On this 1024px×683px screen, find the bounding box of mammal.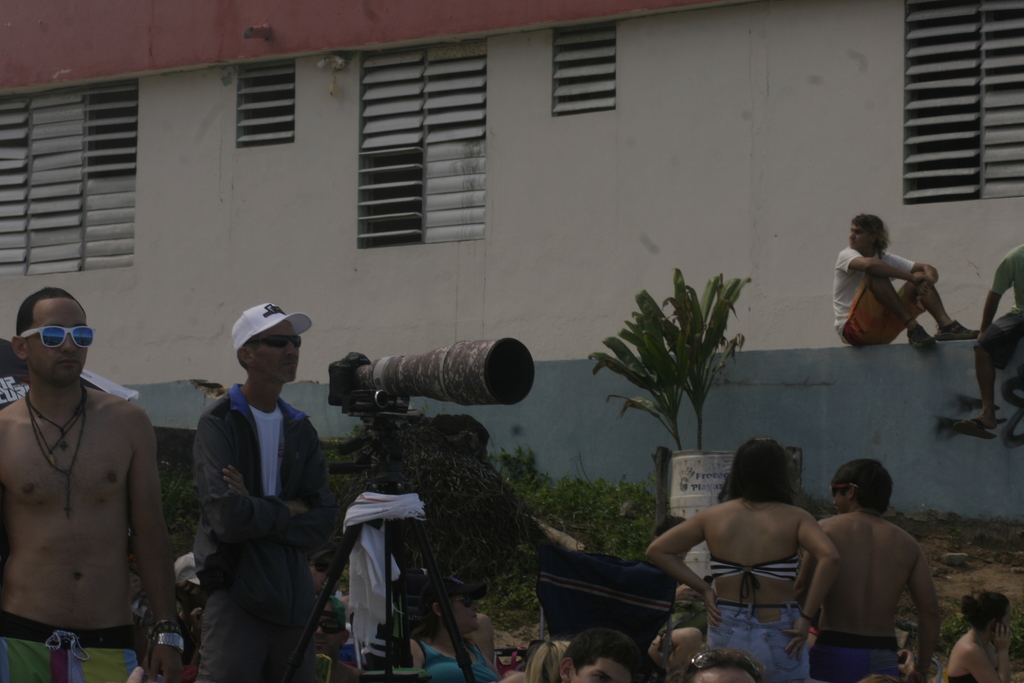
Bounding box: region(940, 589, 1014, 682).
